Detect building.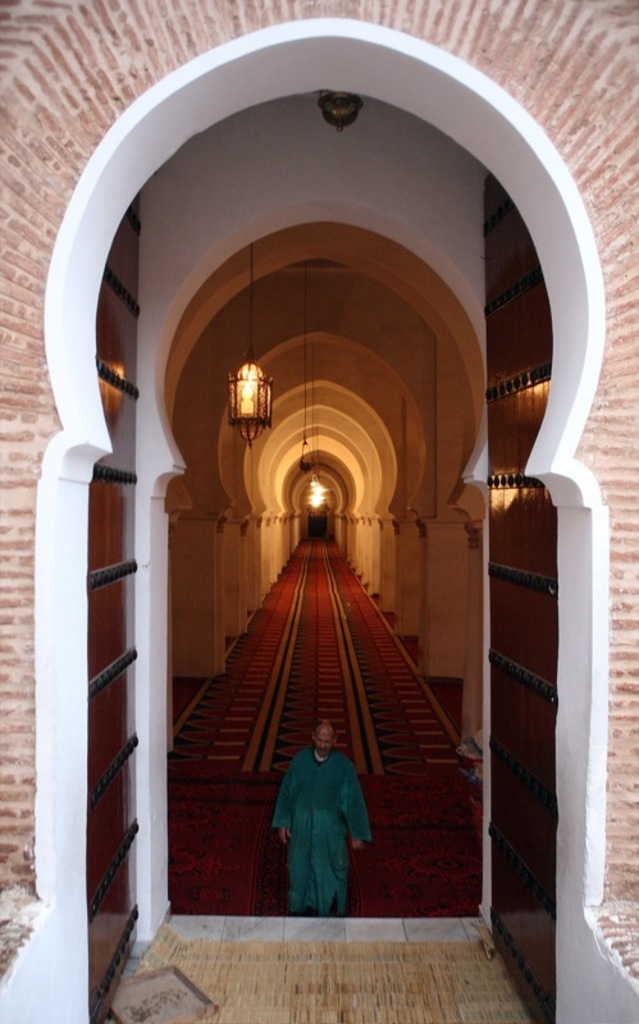
Detected at 0, 0, 638, 1023.
